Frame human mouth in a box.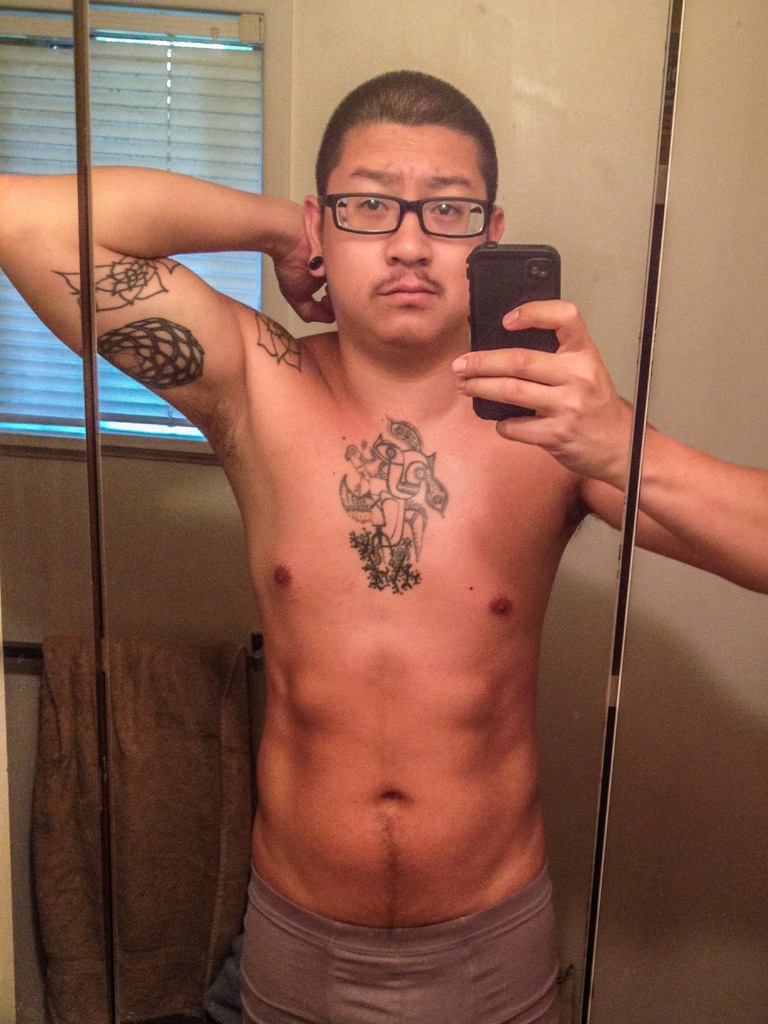
[380,286,439,302].
